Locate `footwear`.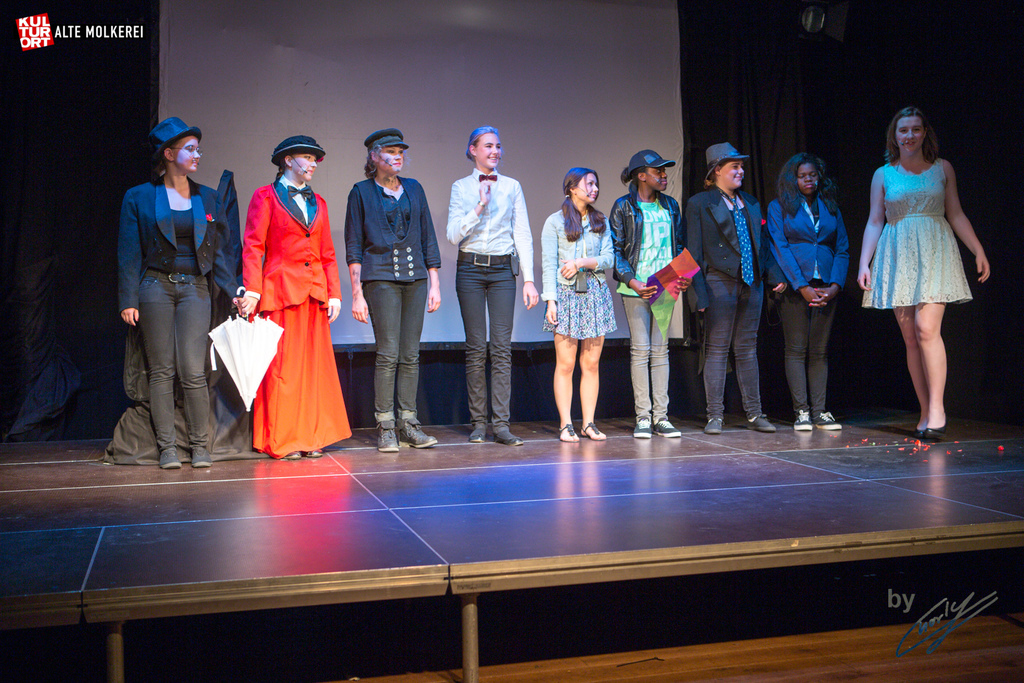
Bounding box: {"left": 397, "top": 417, "right": 437, "bottom": 447}.
